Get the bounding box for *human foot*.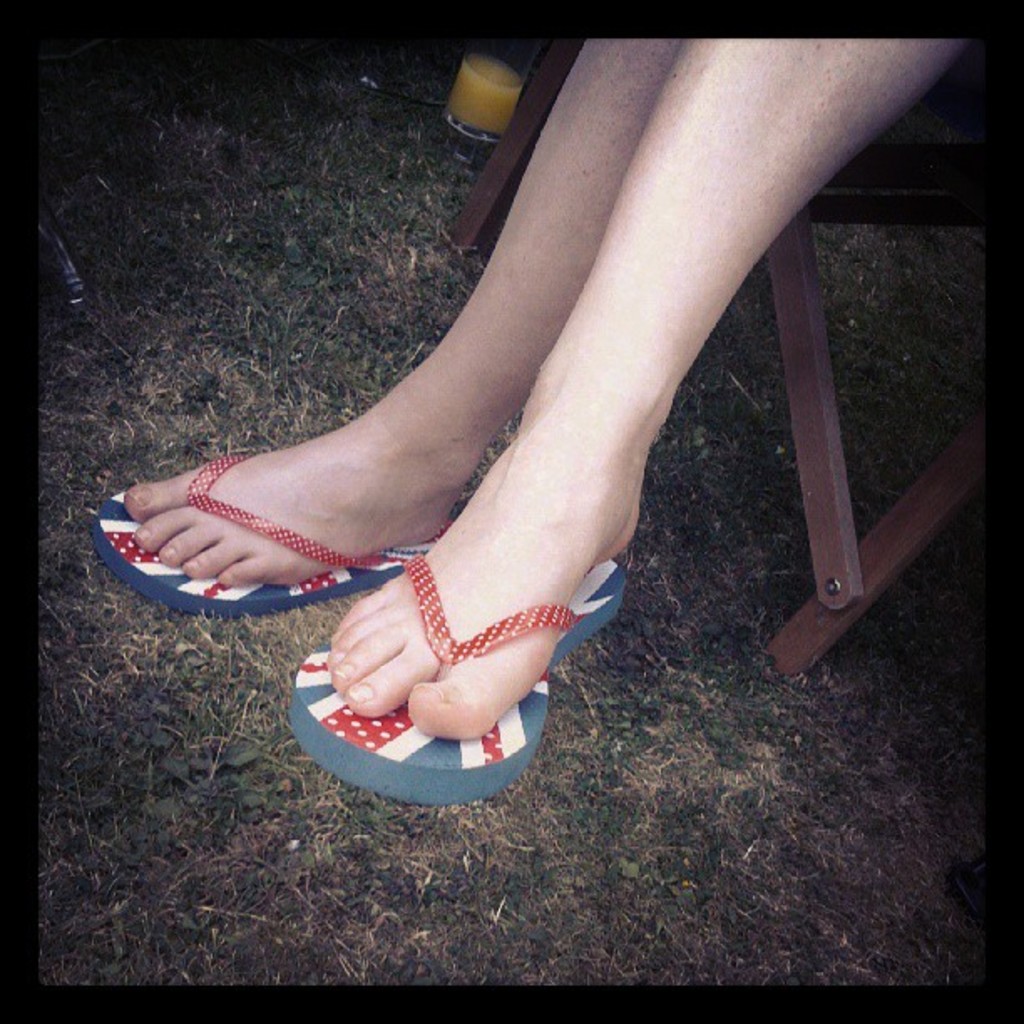
BBox(120, 366, 489, 586).
